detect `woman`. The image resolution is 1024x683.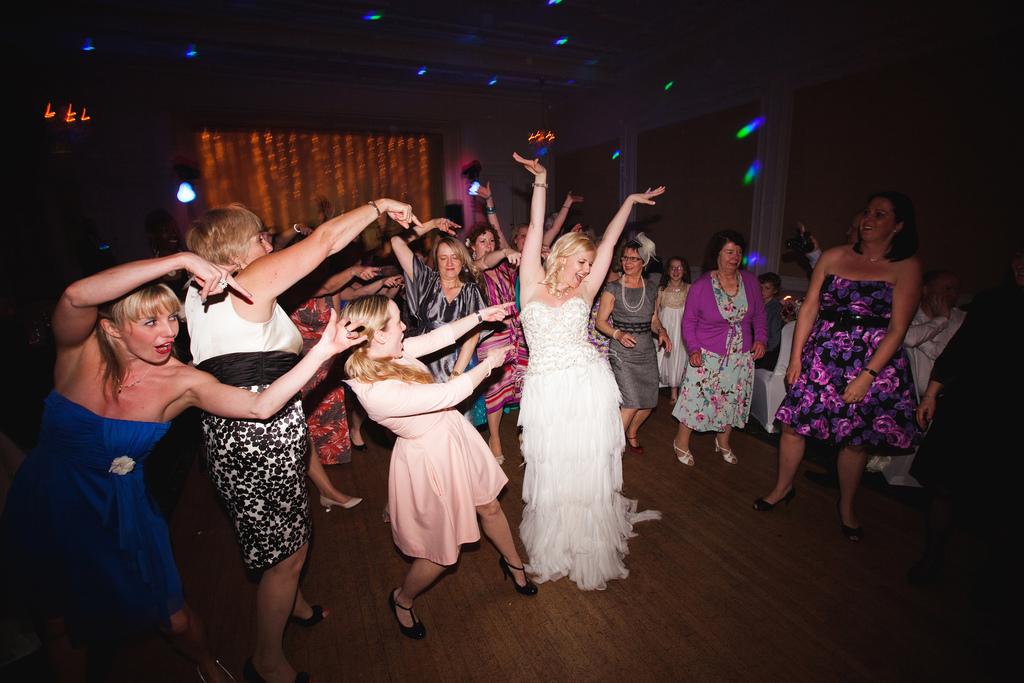
Rect(456, 223, 534, 470).
